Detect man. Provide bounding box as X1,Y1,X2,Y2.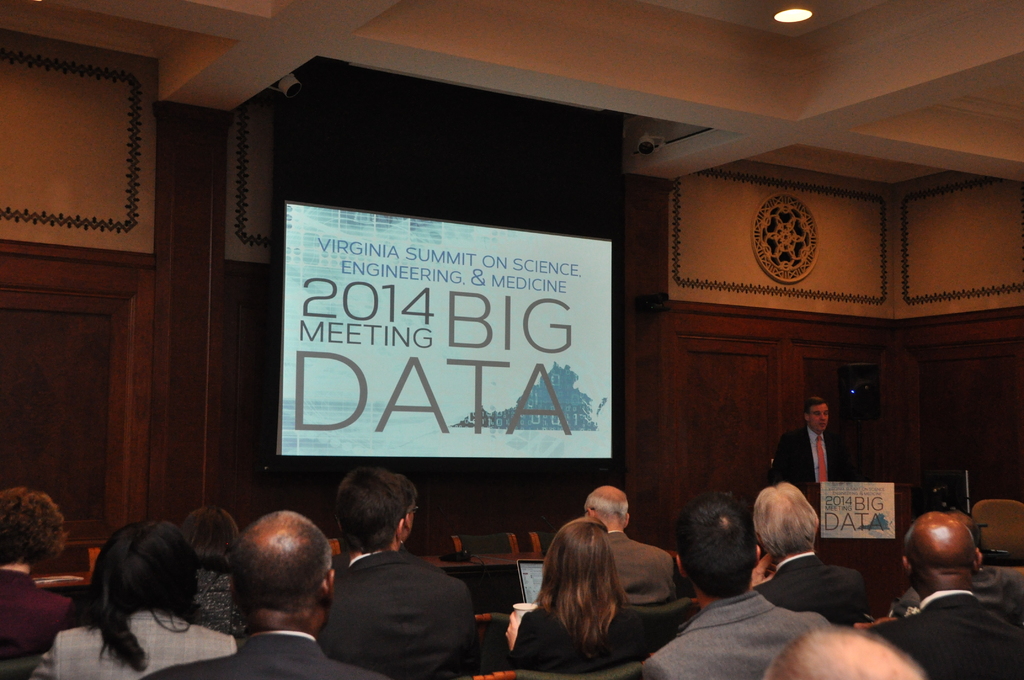
765,628,931,679.
